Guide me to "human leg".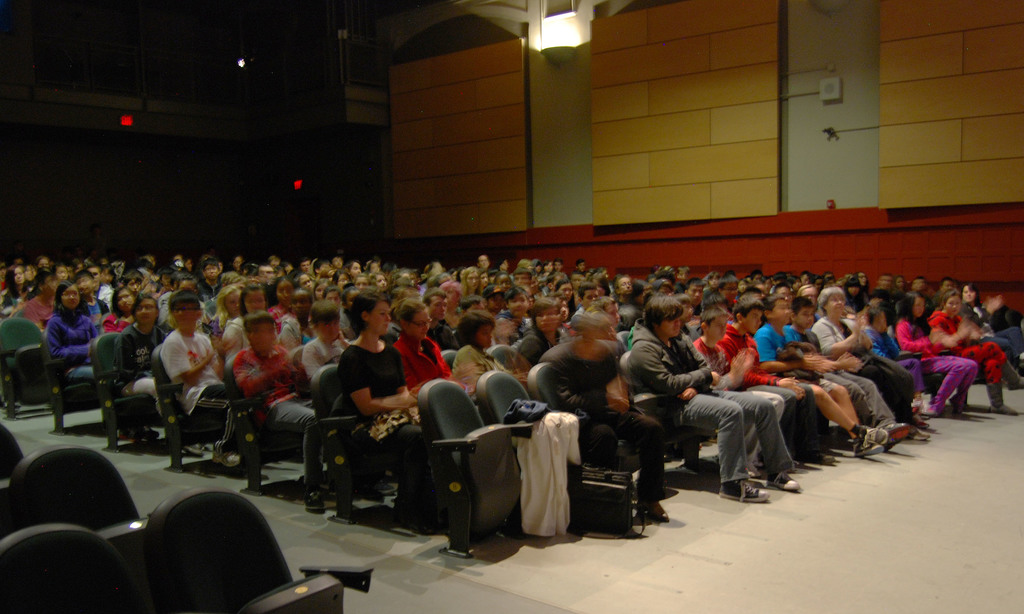
Guidance: [x1=874, y1=353, x2=928, y2=405].
